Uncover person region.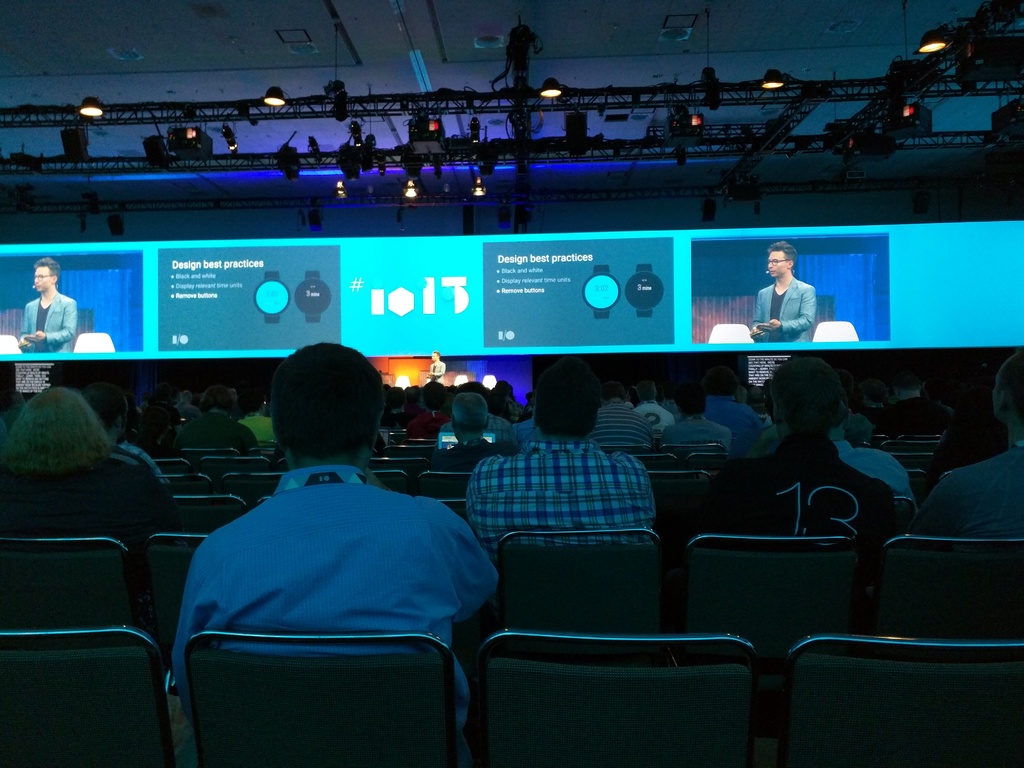
Uncovered: 113/373/170/458.
